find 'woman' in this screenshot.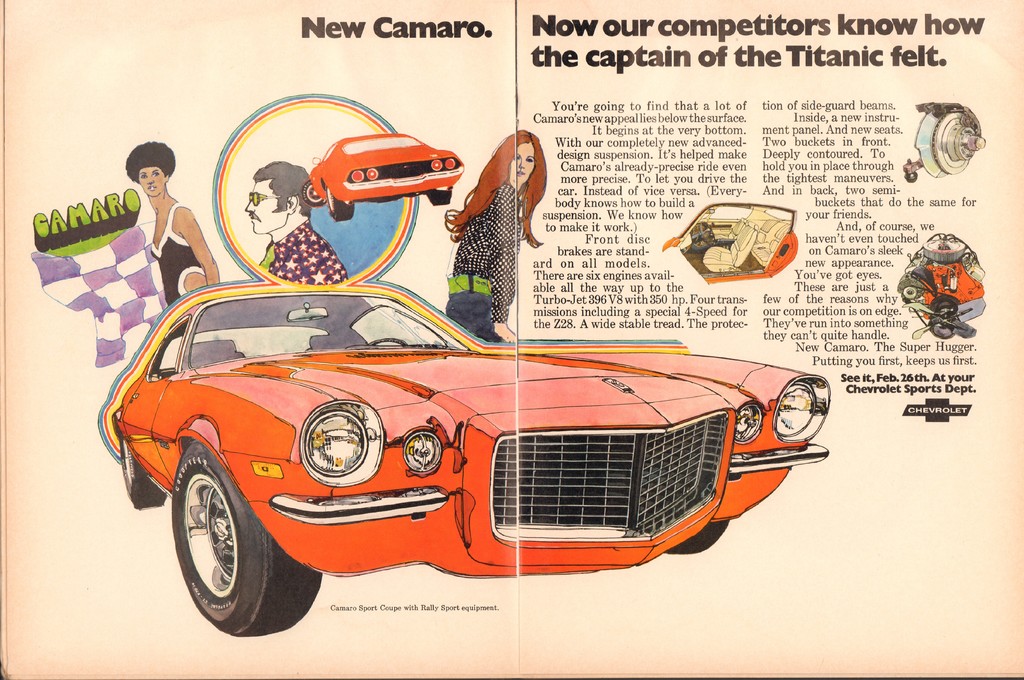
The bounding box for 'woman' is <box>442,124,551,354</box>.
